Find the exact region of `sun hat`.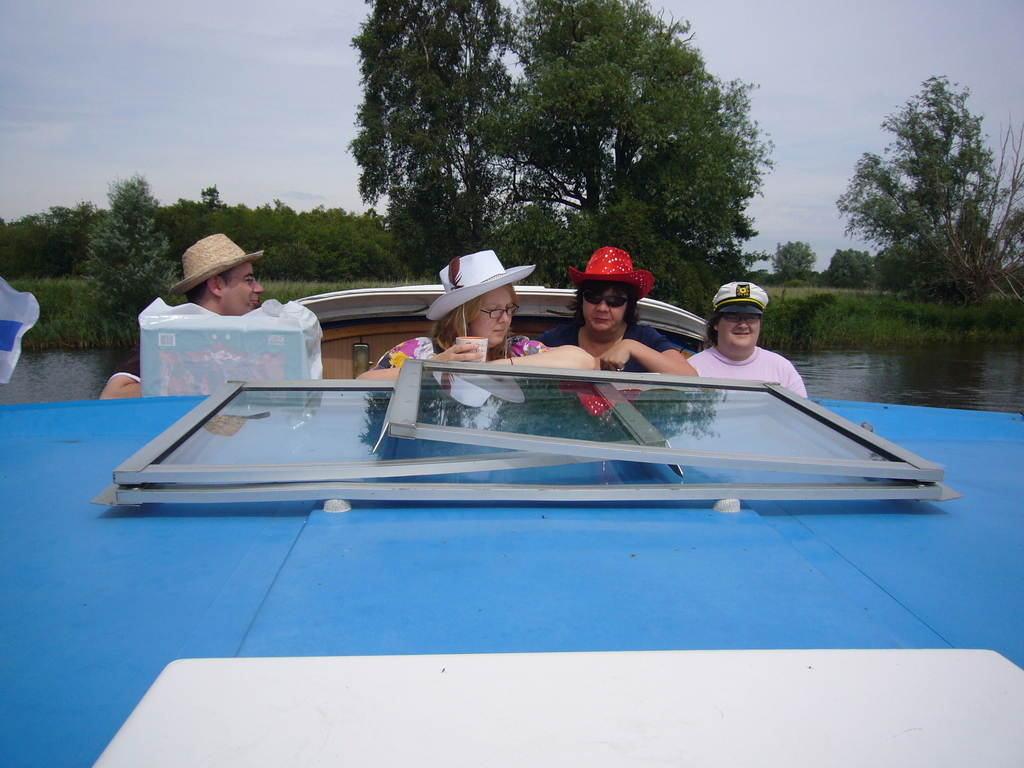
Exact region: 710, 279, 773, 323.
